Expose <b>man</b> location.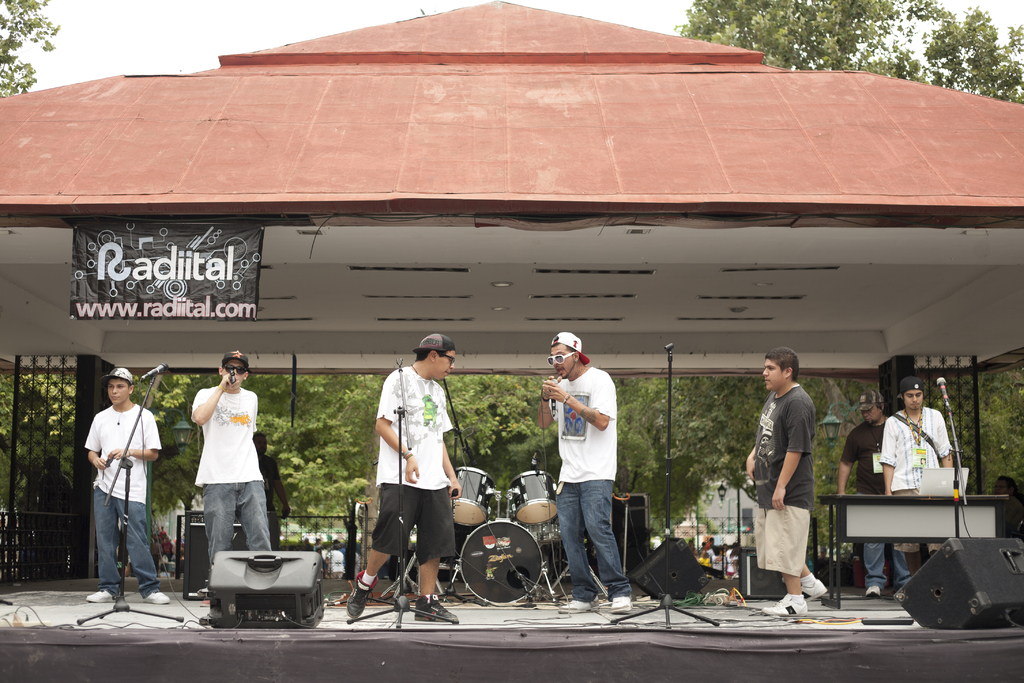
Exposed at {"left": 840, "top": 390, "right": 916, "bottom": 600}.
